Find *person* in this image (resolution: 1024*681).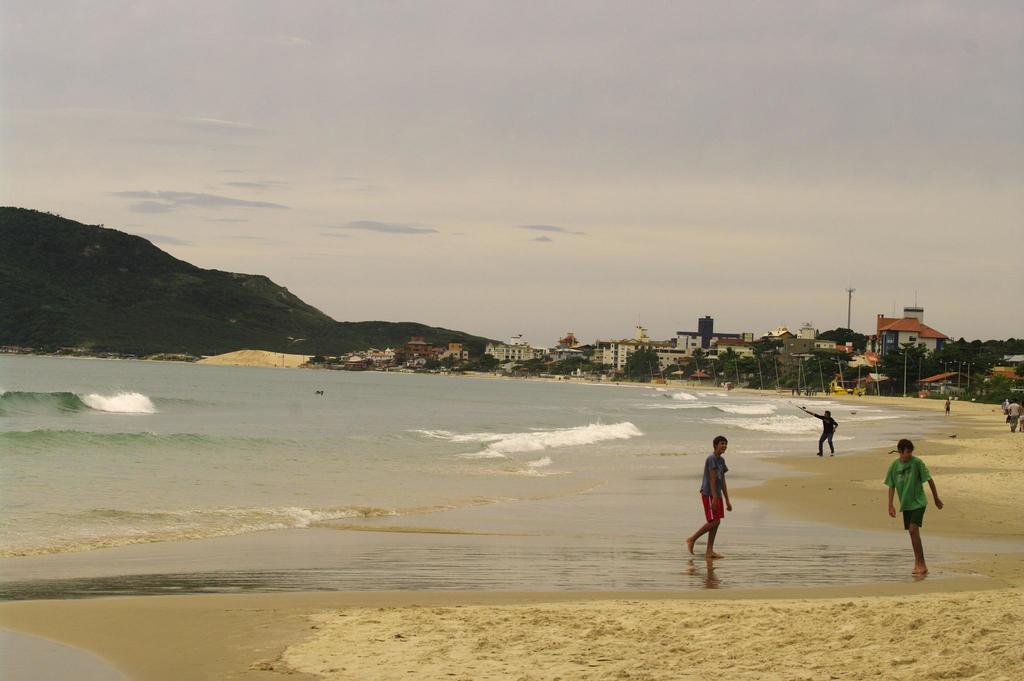
left=678, top=438, right=735, bottom=569.
